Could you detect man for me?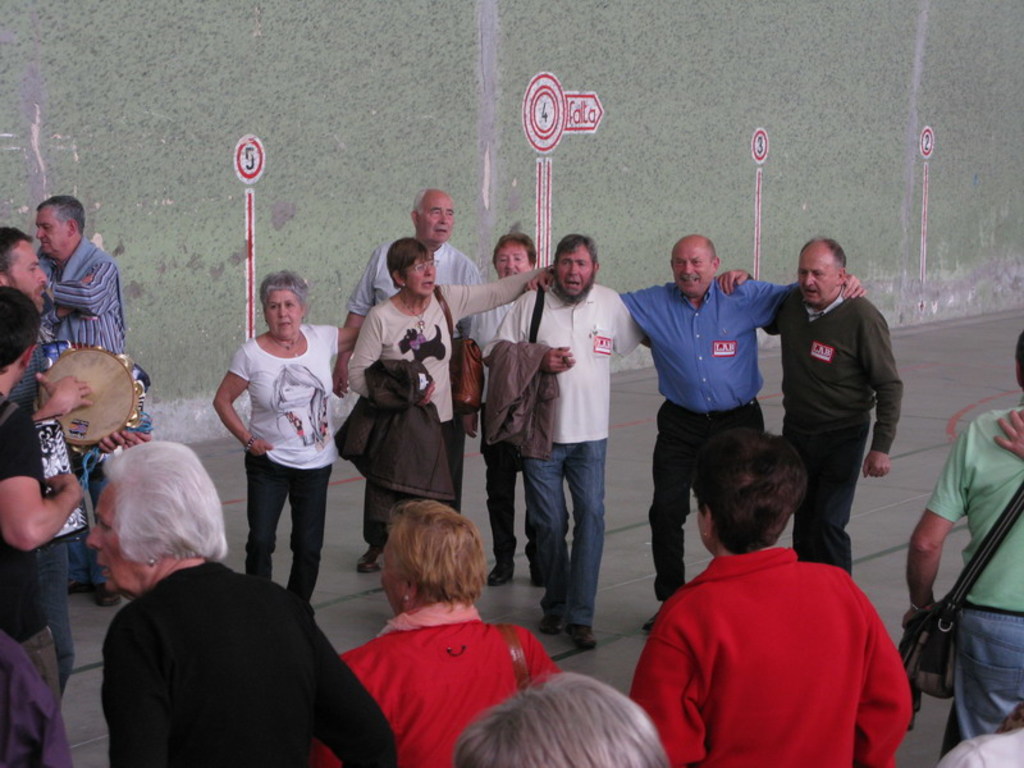
Detection result: box=[490, 230, 654, 658].
